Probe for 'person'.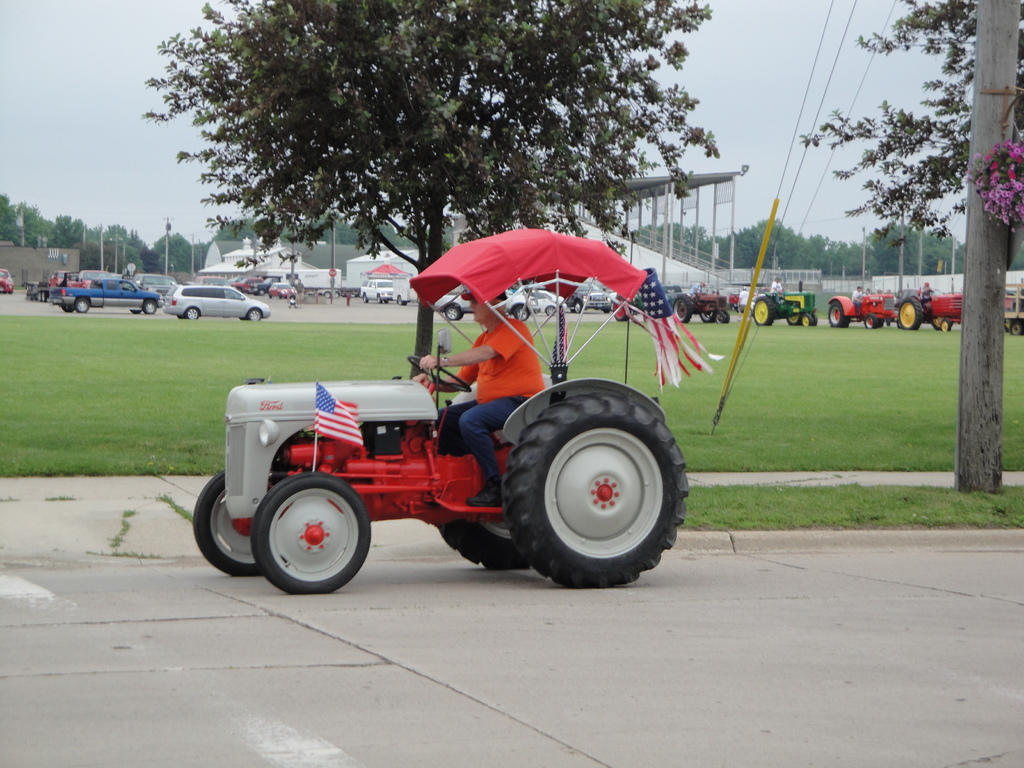
Probe result: 416/291/546/509.
